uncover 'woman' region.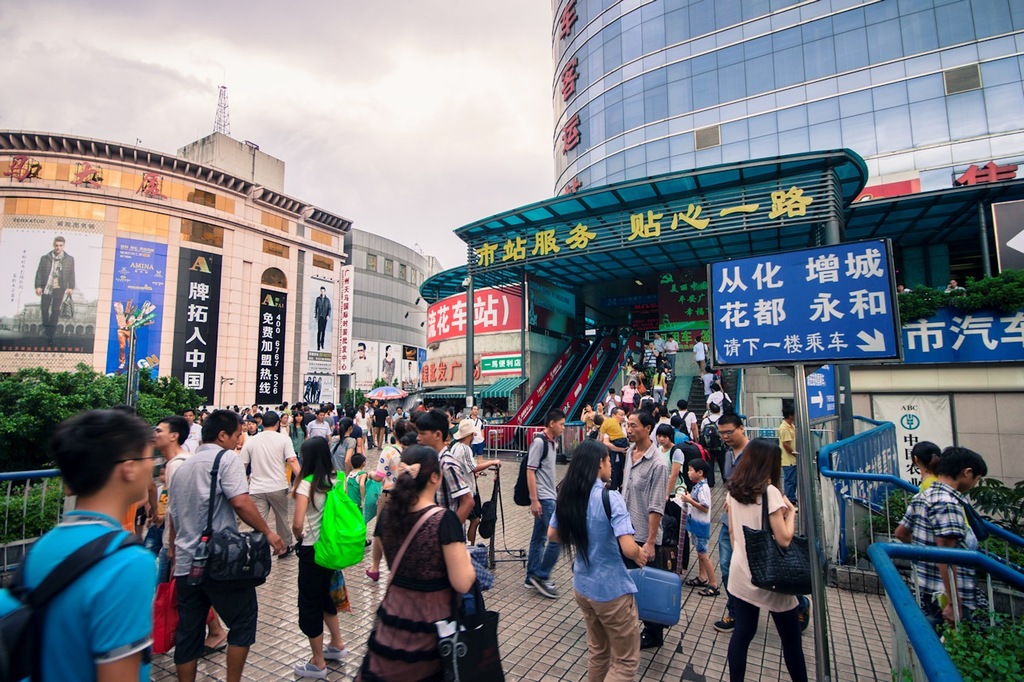
Uncovered: (left=274, top=412, right=294, bottom=434).
